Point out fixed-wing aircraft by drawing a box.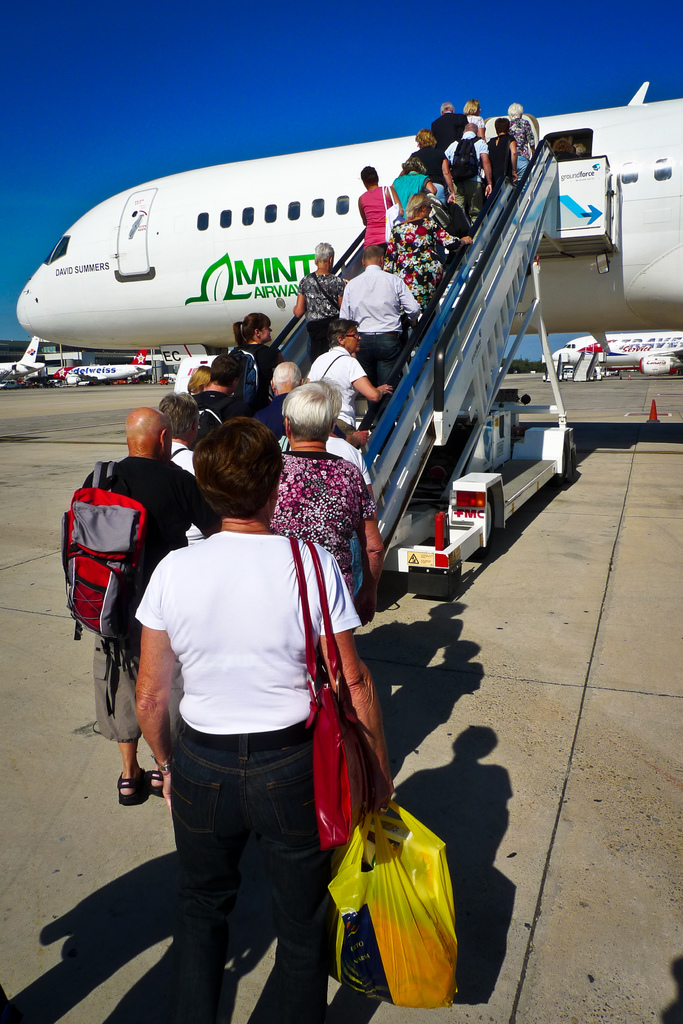
(13, 68, 682, 406).
